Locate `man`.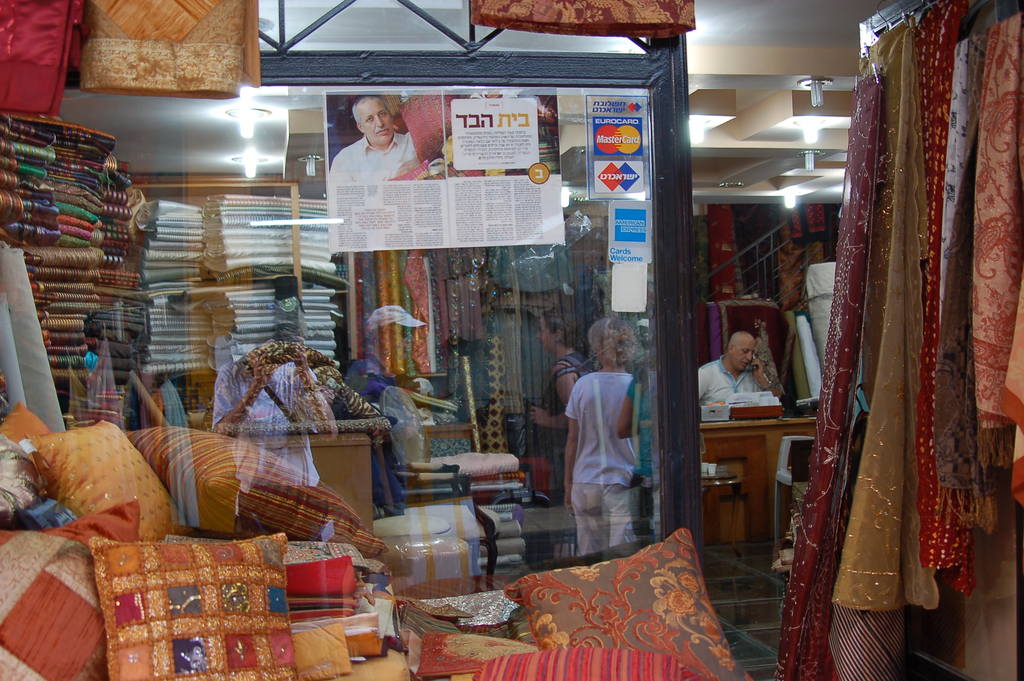
Bounding box: locate(330, 95, 419, 179).
